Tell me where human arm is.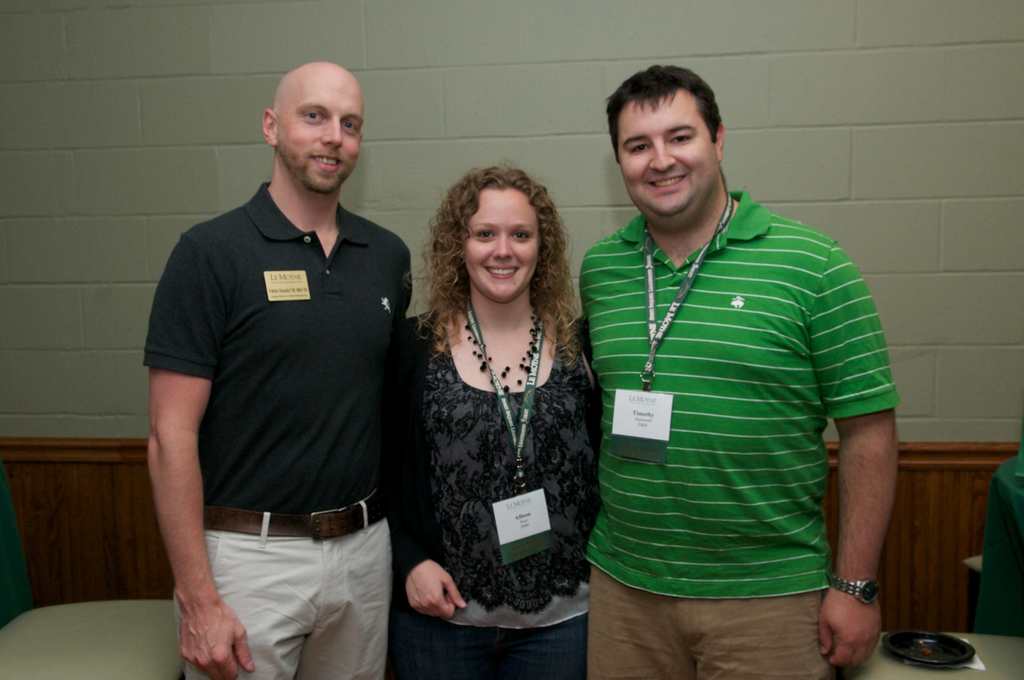
human arm is at Rect(144, 233, 257, 676).
